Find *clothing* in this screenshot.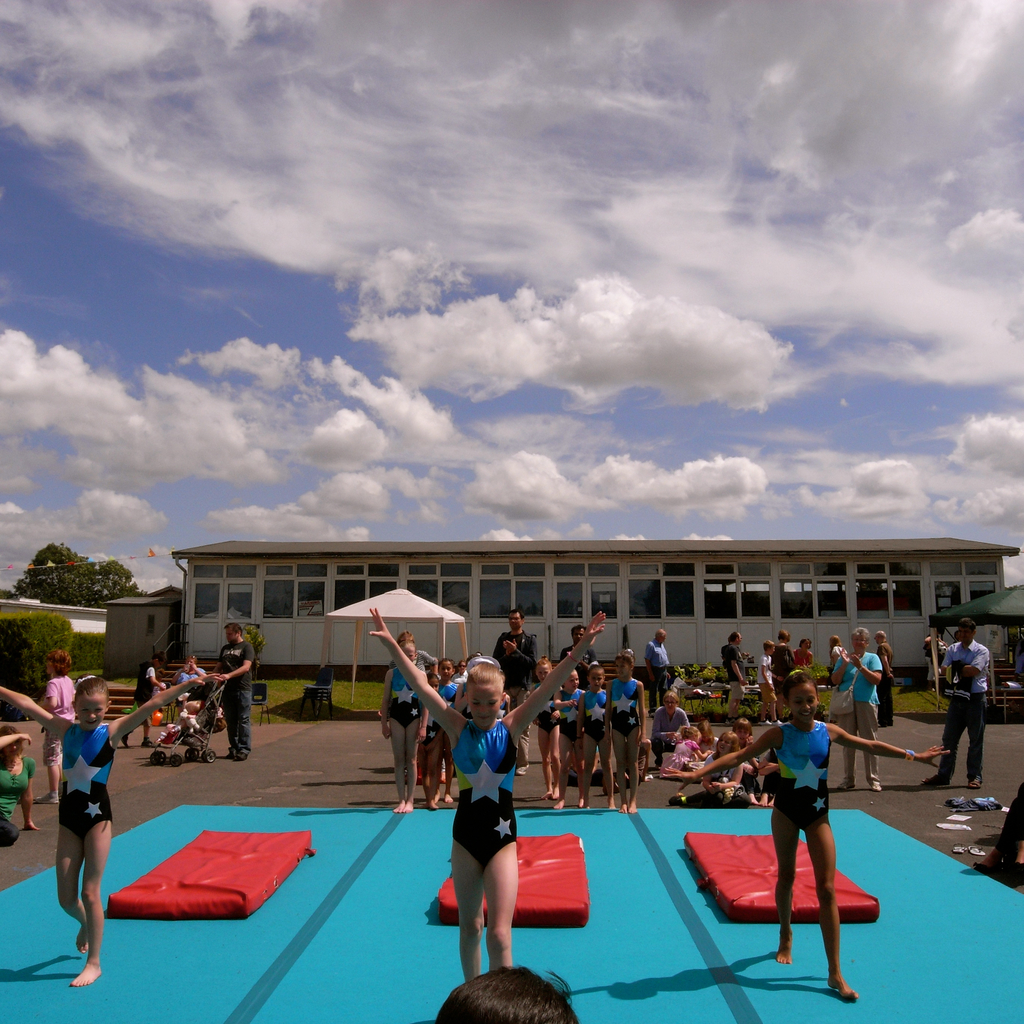
The bounding box for *clothing* is x1=43, y1=674, x2=78, y2=728.
